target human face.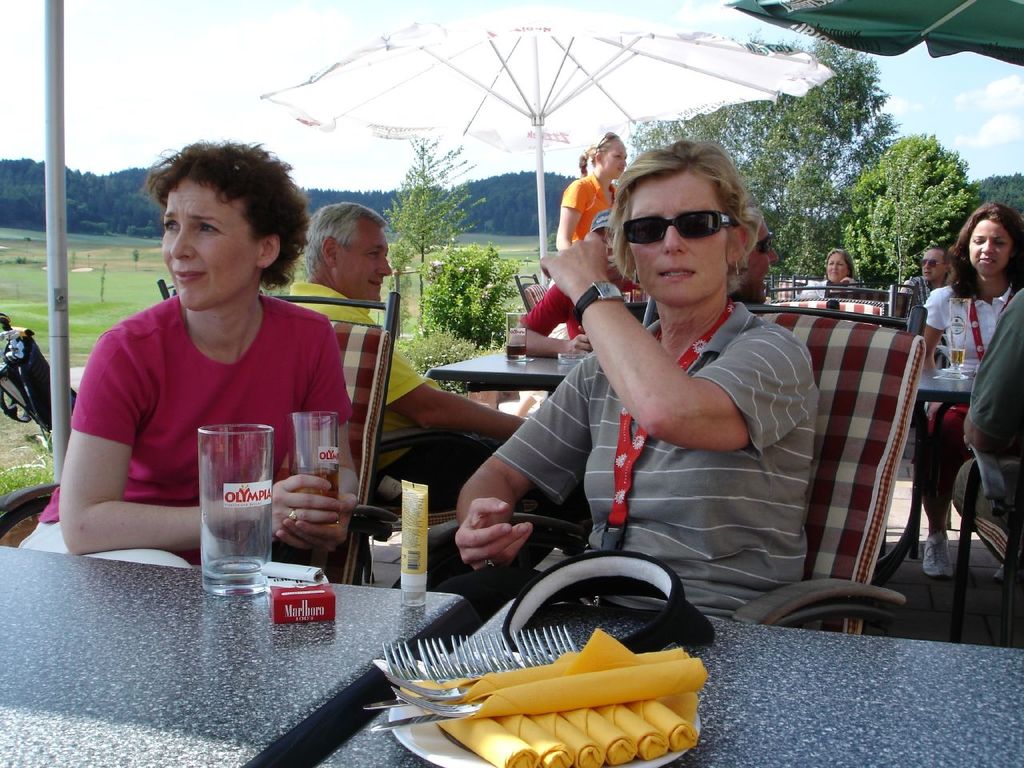
Target region: BBox(967, 219, 1014, 278).
